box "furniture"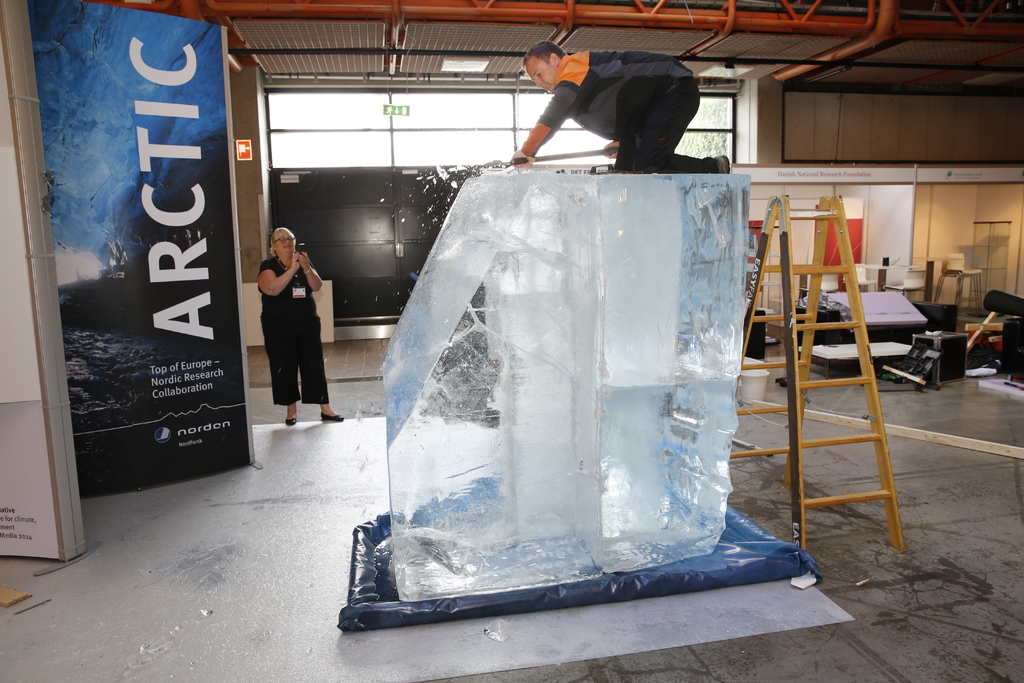
{"left": 963, "top": 265, "right": 980, "bottom": 302}
